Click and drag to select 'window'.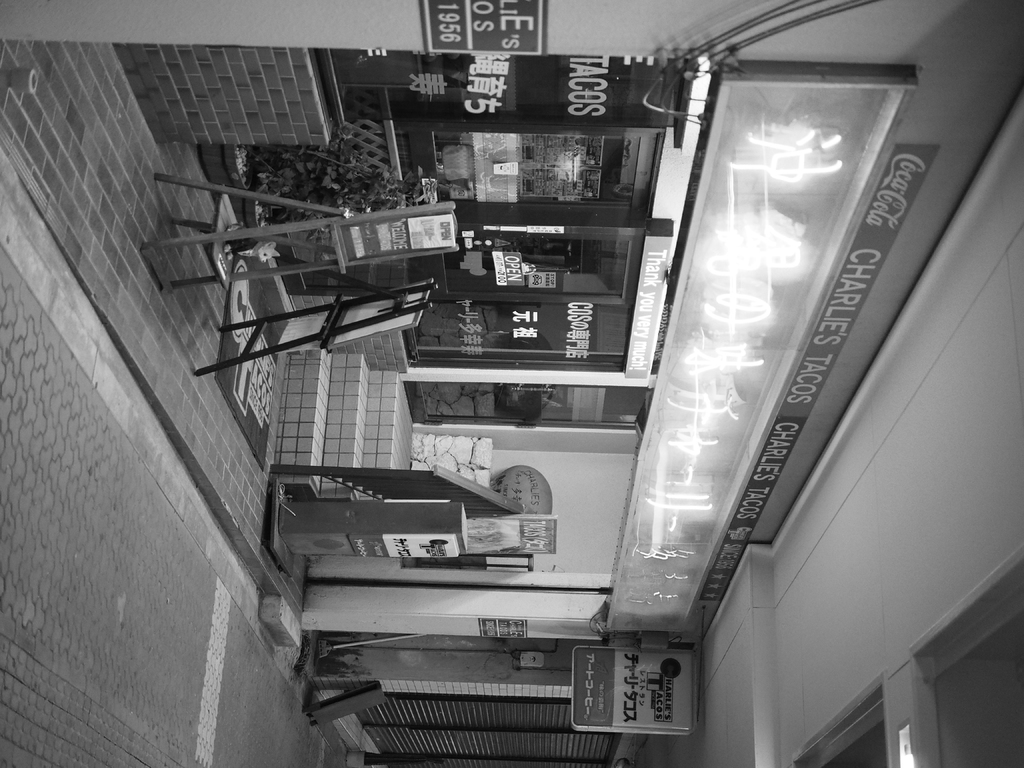
Selection: detection(406, 137, 604, 197).
